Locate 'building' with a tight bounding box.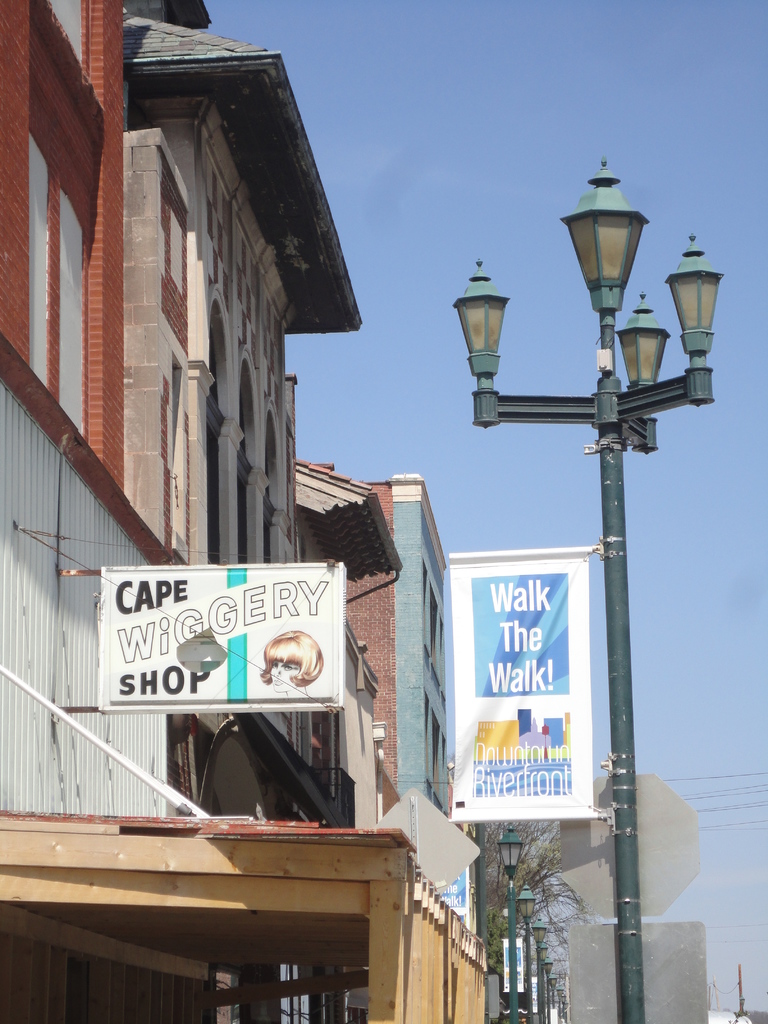
bbox(124, 0, 360, 1023).
